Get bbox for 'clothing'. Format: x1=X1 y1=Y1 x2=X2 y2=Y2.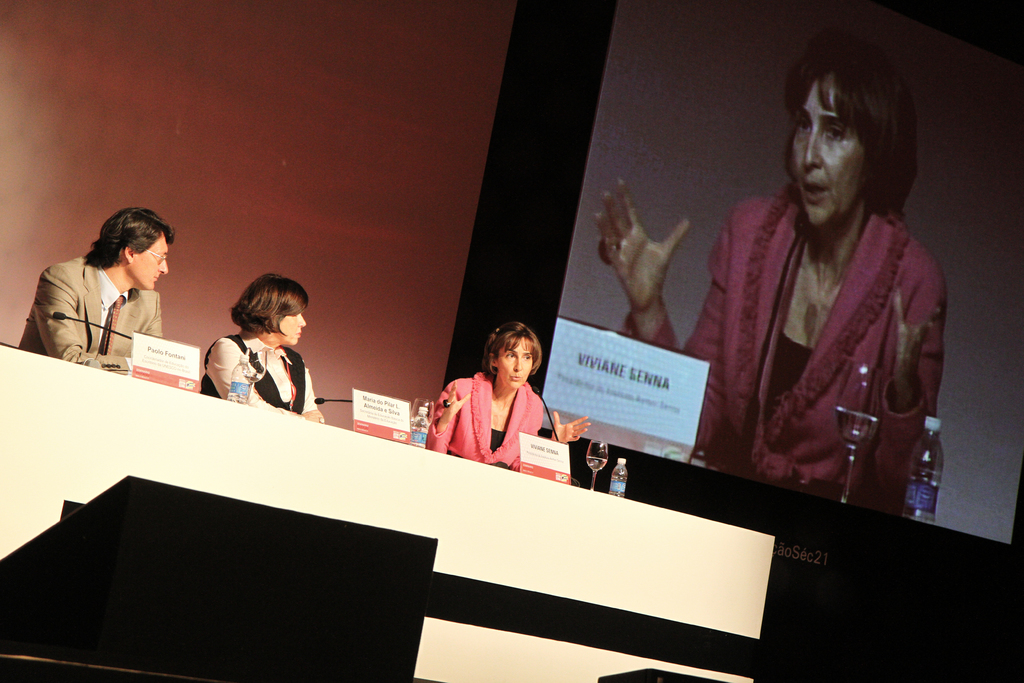
x1=429 y1=373 x2=551 y2=466.
